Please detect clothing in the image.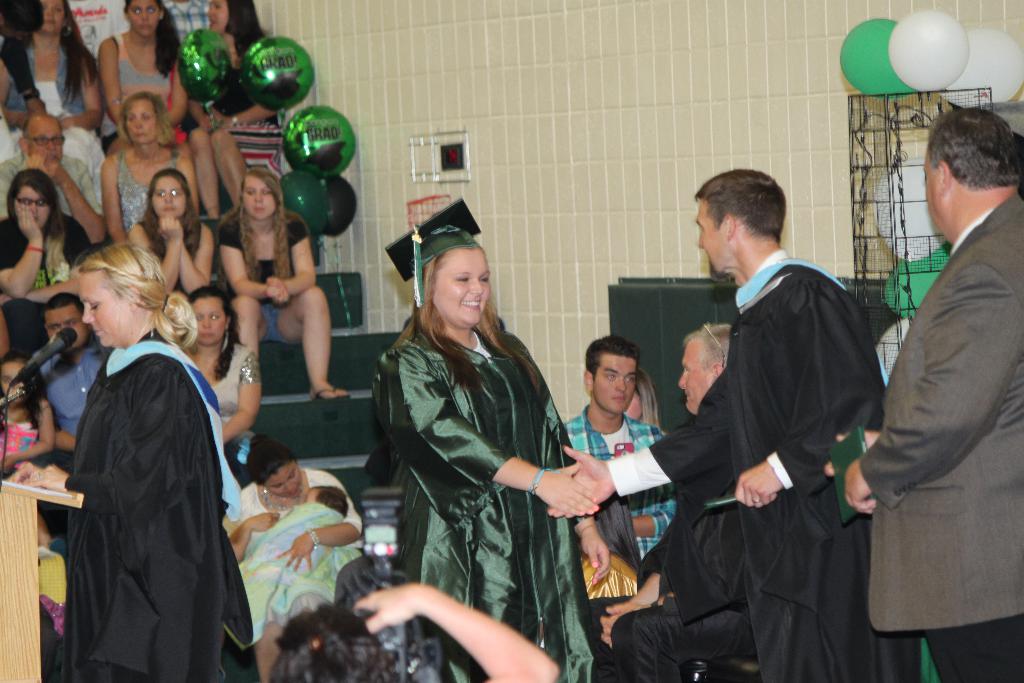
select_region(35, 281, 246, 682).
